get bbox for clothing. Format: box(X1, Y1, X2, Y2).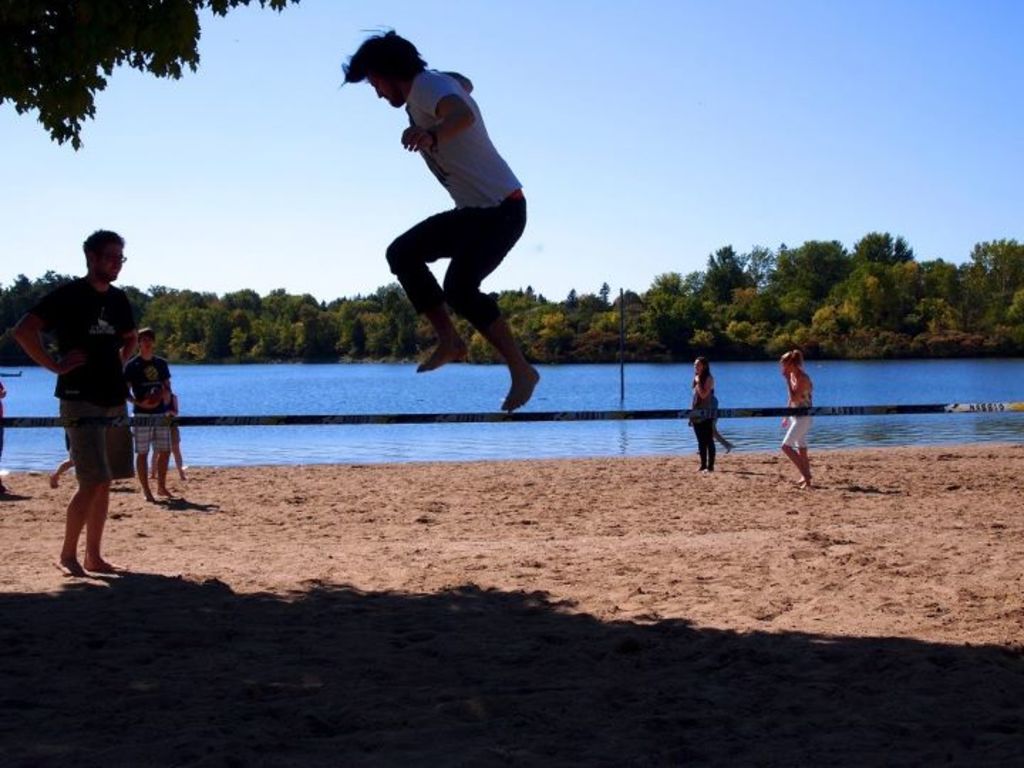
box(124, 348, 178, 461).
